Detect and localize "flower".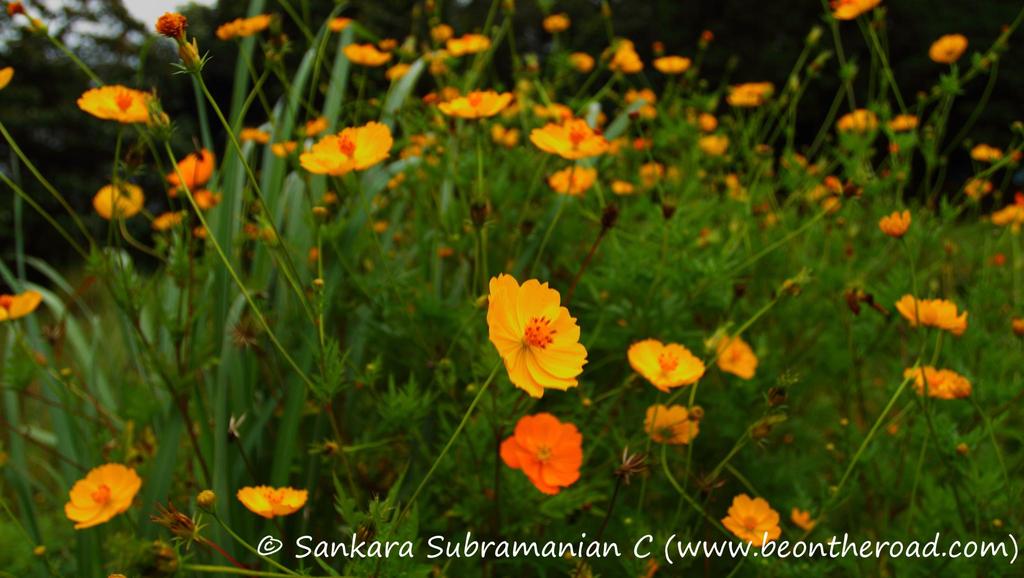
Localized at pyautogui.locateOnScreen(211, 13, 269, 41).
